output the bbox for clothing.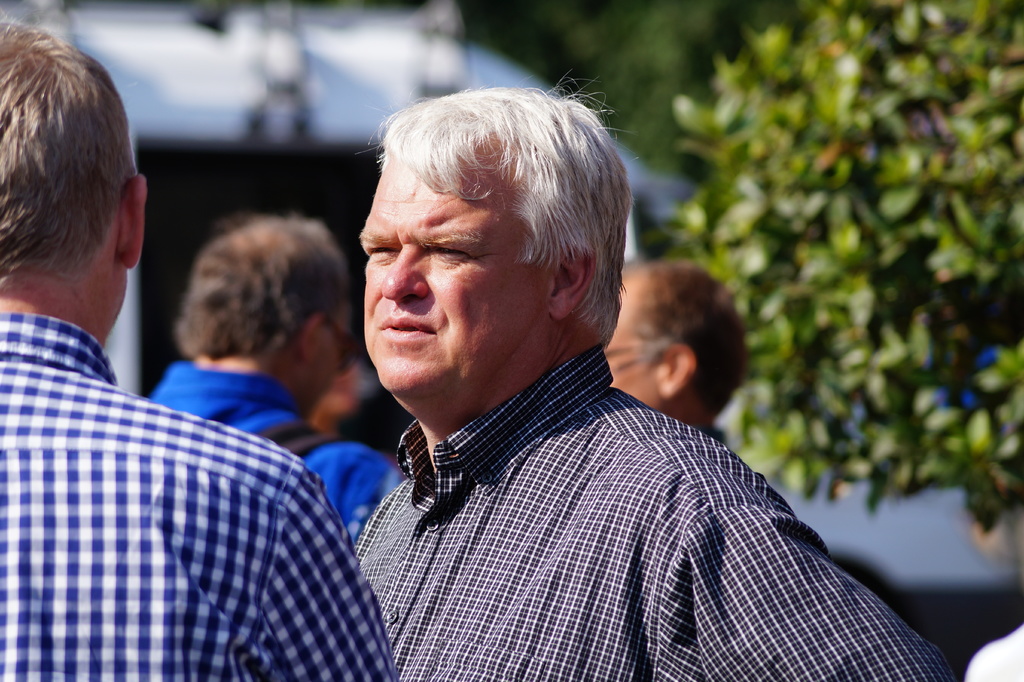
x1=969 y1=630 x2=1023 y2=681.
